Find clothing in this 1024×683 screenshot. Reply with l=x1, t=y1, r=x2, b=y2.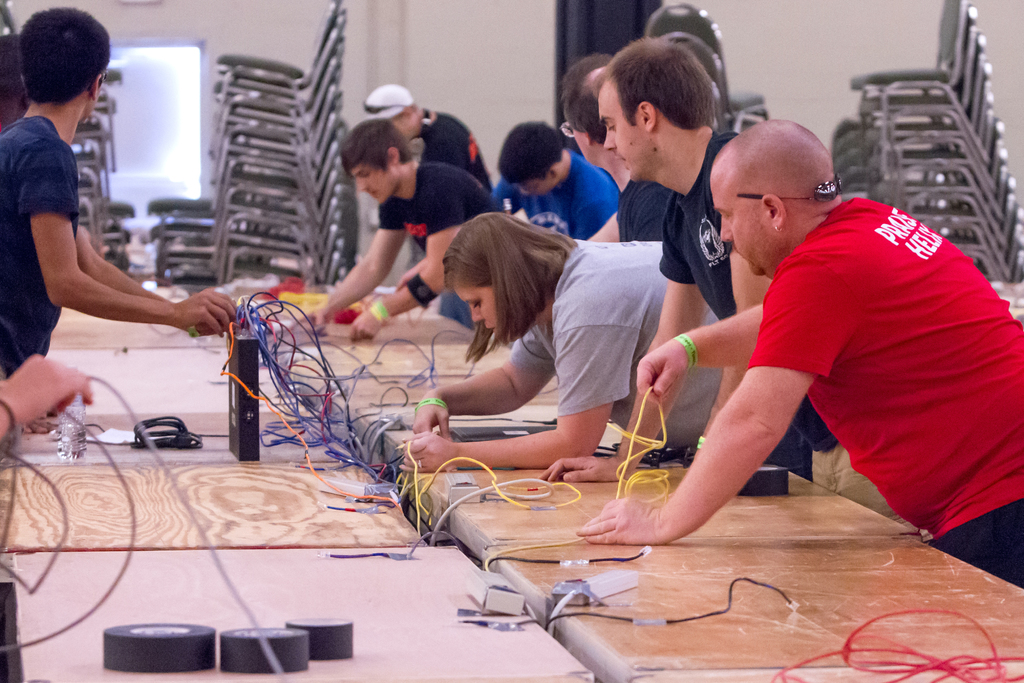
l=0, t=117, r=83, b=384.
